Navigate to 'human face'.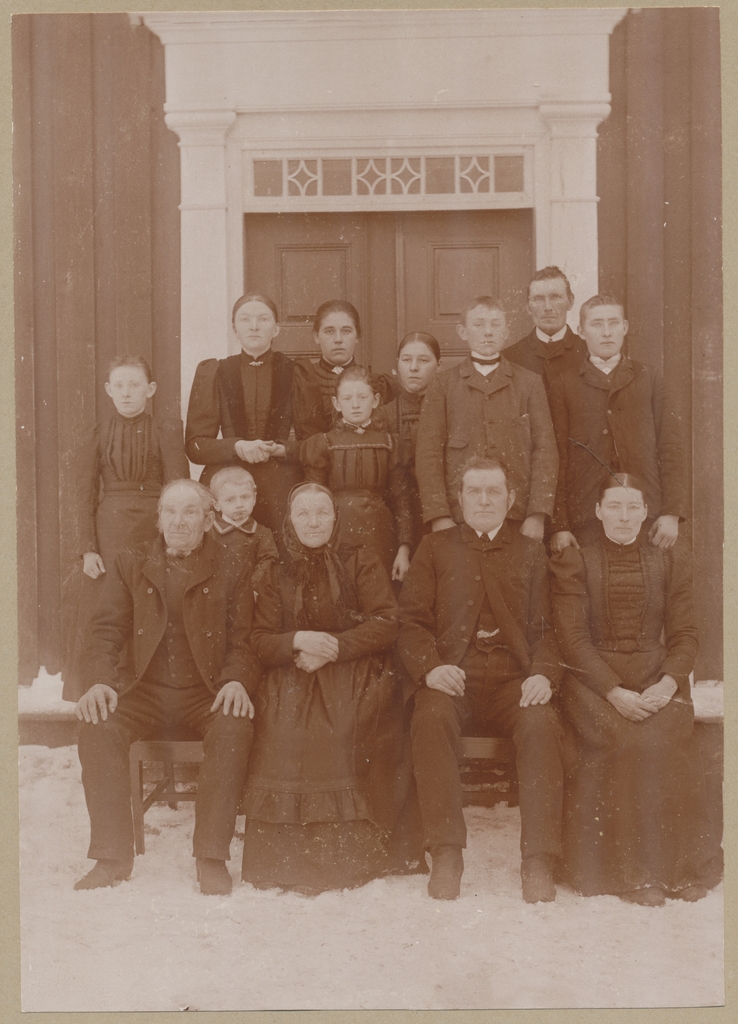
Navigation target: left=606, top=488, right=641, bottom=548.
